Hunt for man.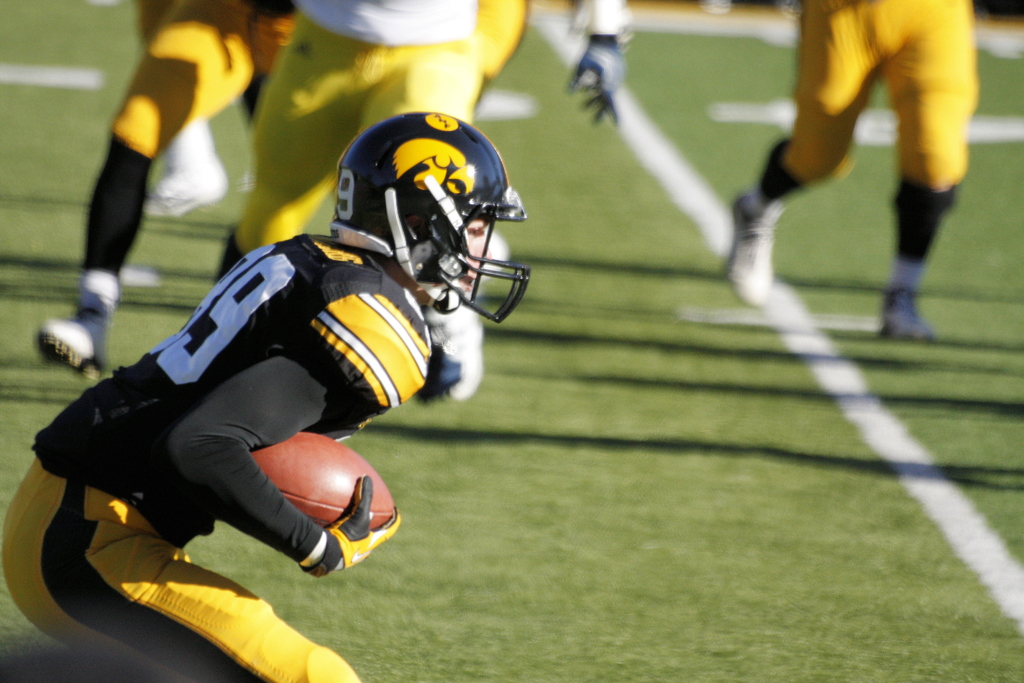
Hunted down at 29:0:324:384.
